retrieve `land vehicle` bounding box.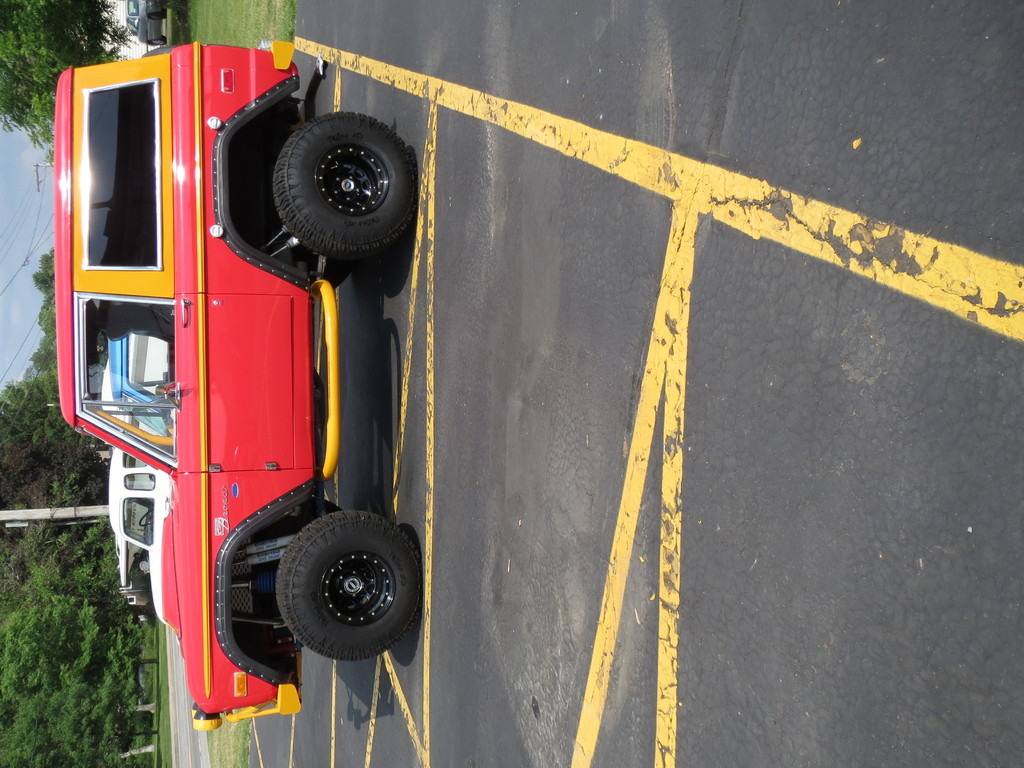
Bounding box: region(10, 6, 452, 688).
